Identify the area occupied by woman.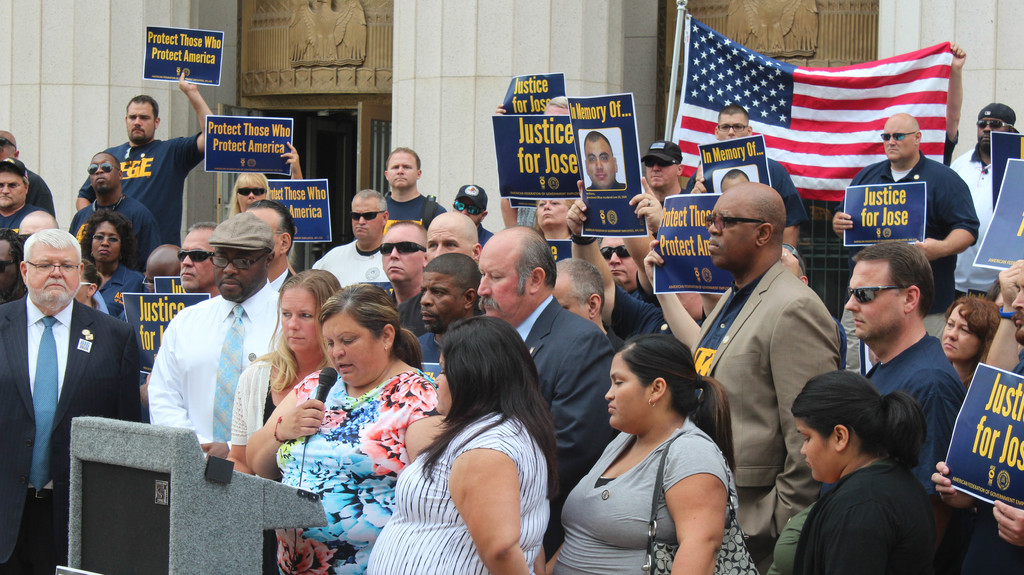
Area: bbox=[545, 332, 737, 574].
